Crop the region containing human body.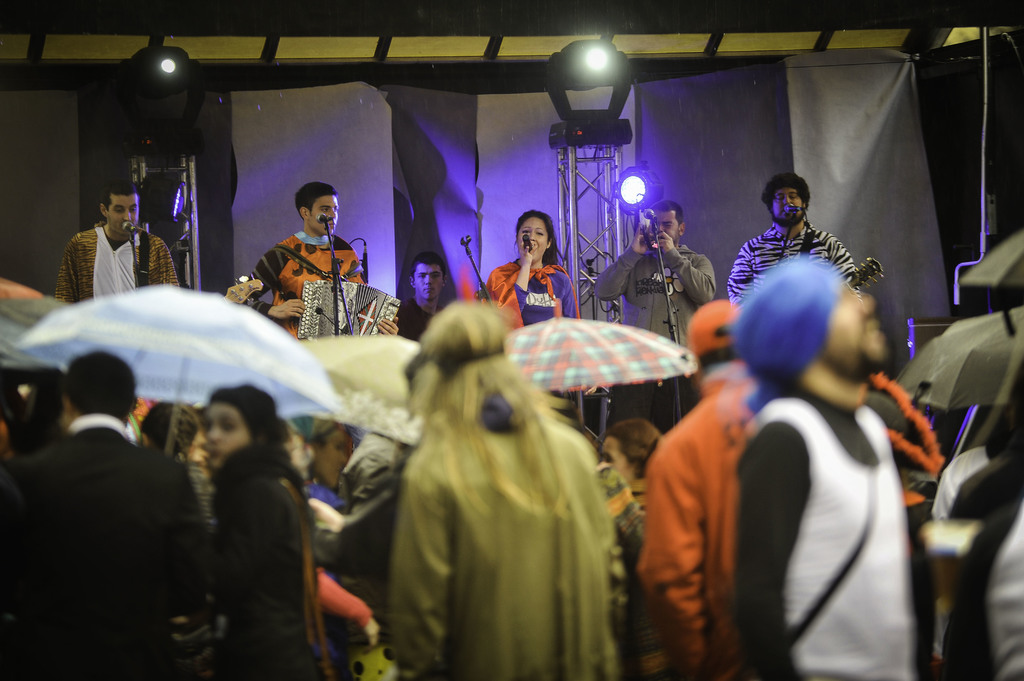
Crop region: box(636, 364, 764, 680).
